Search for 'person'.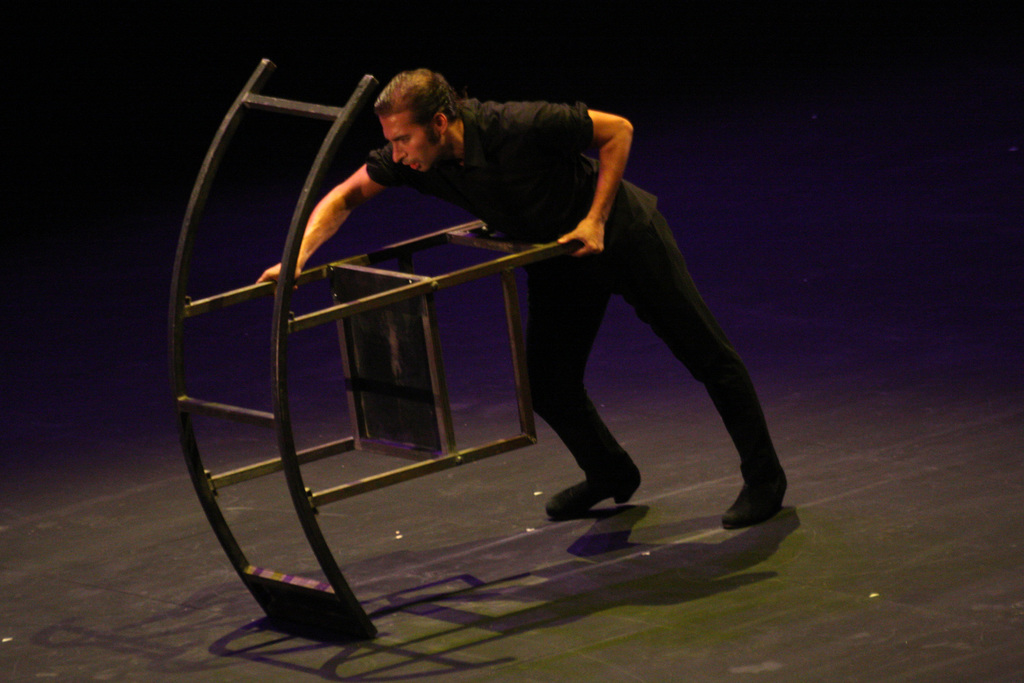
Found at detection(218, 61, 735, 553).
